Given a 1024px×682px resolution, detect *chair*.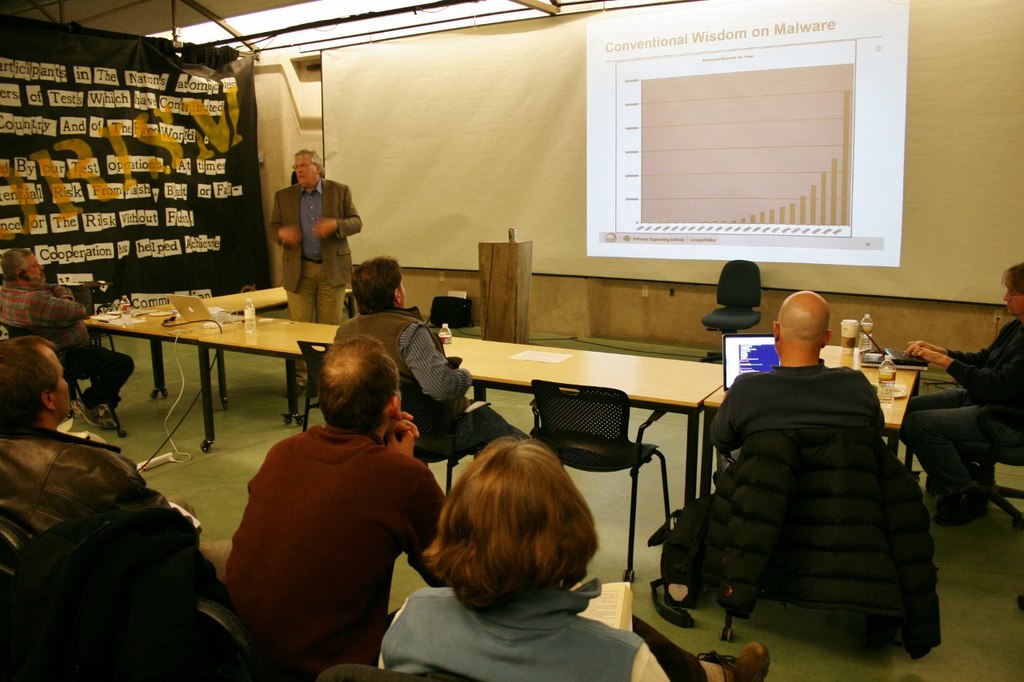
<bbox>924, 370, 1023, 537</bbox>.
